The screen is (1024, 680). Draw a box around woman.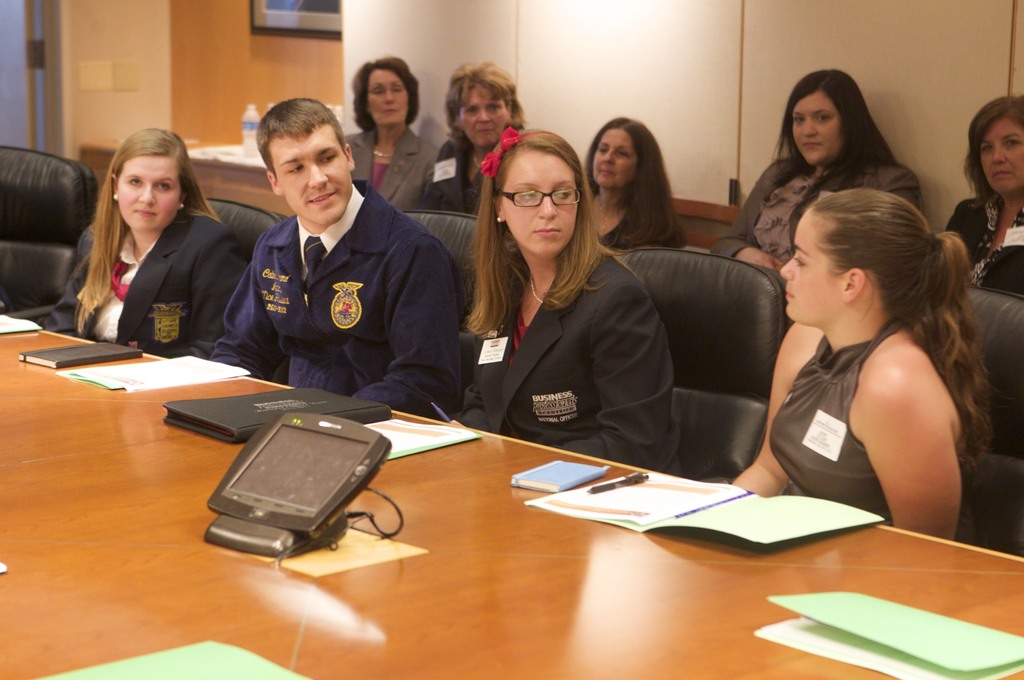
{"left": 430, "top": 59, "right": 527, "bottom": 211}.
